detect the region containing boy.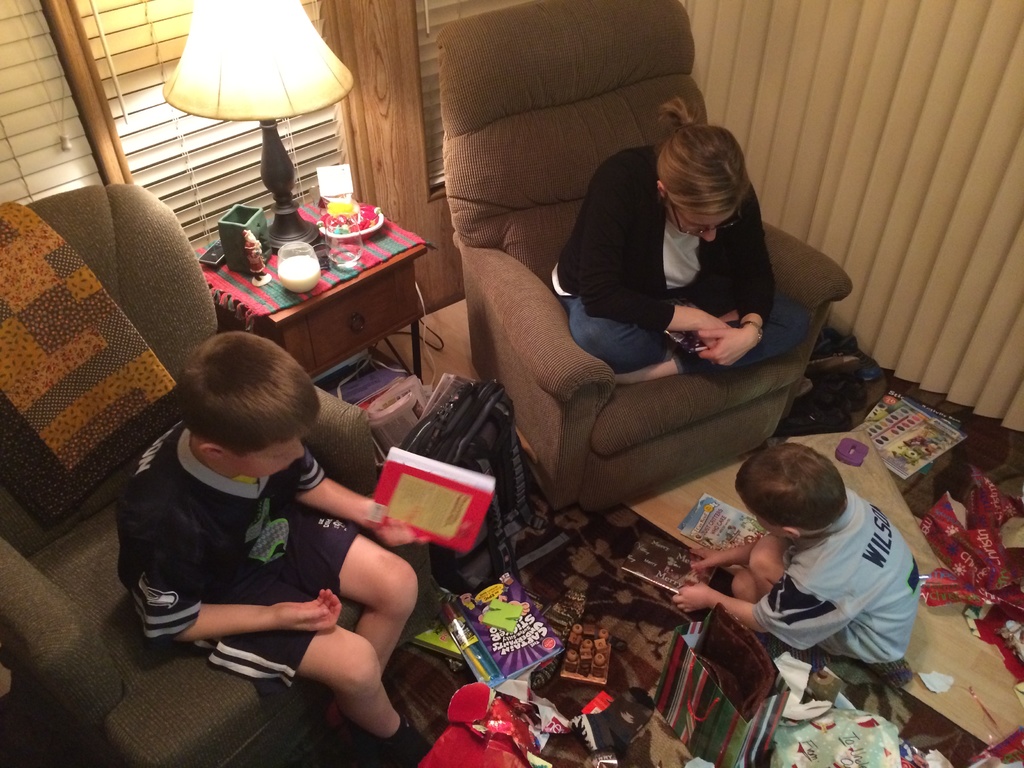
<box>110,332,436,767</box>.
